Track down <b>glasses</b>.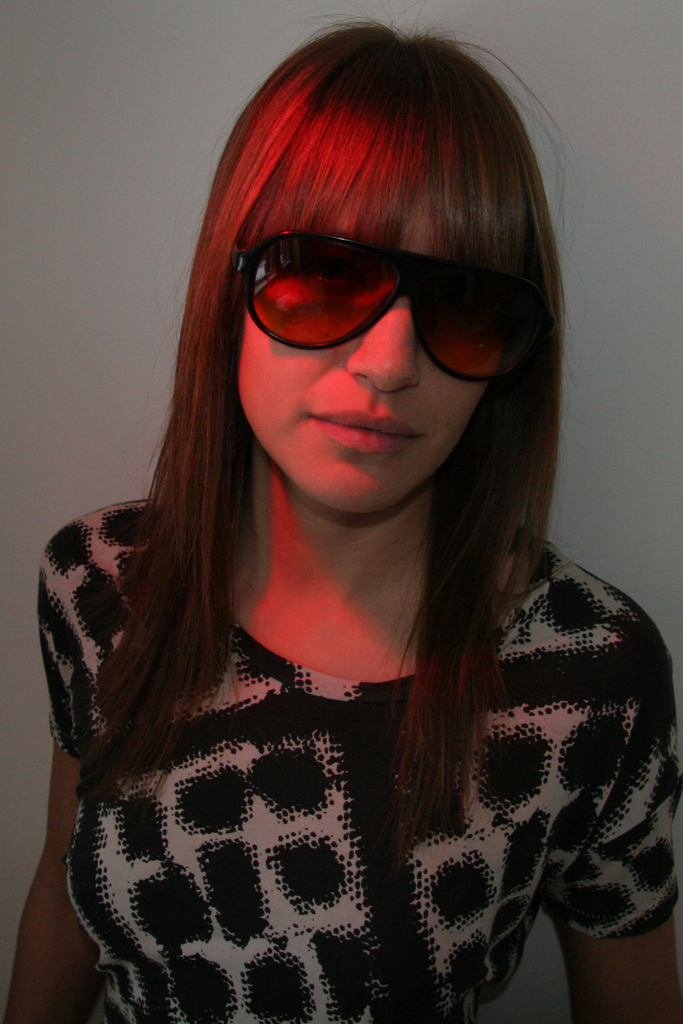
Tracked to [197, 165, 562, 393].
